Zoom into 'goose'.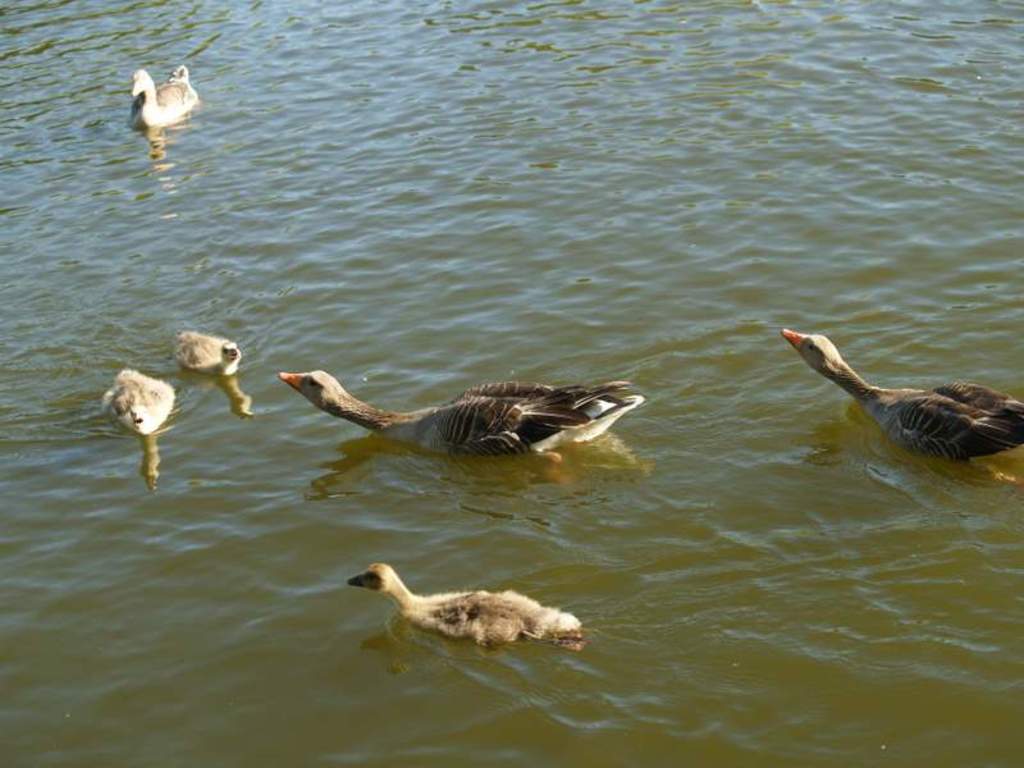
Zoom target: <bbox>343, 564, 582, 645</bbox>.
